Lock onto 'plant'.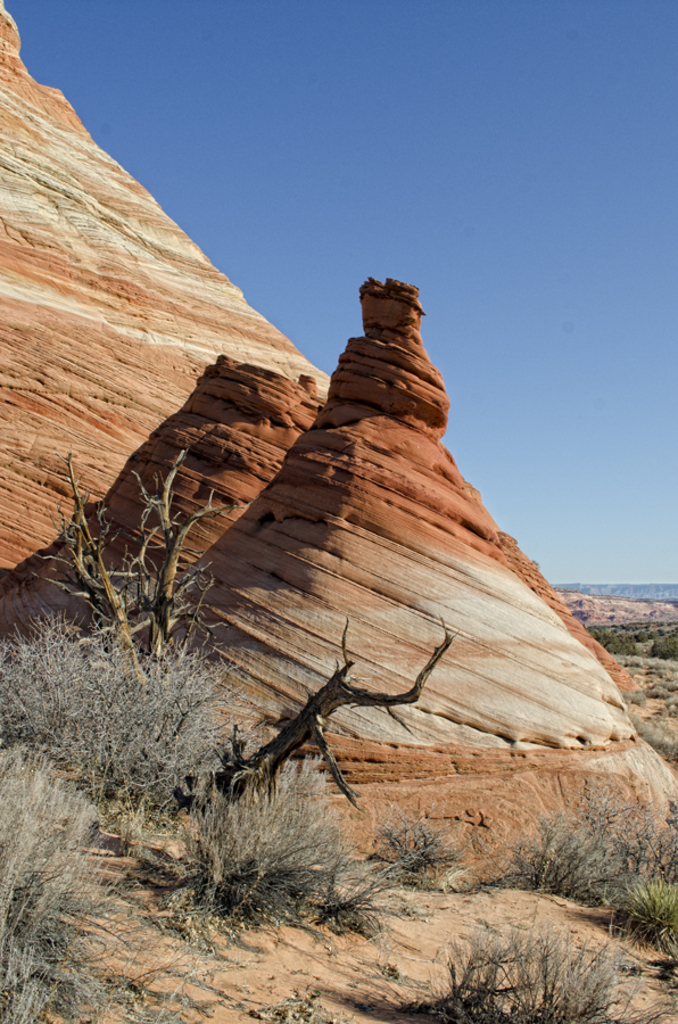
Locked: l=554, t=619, r=677, b=760.
